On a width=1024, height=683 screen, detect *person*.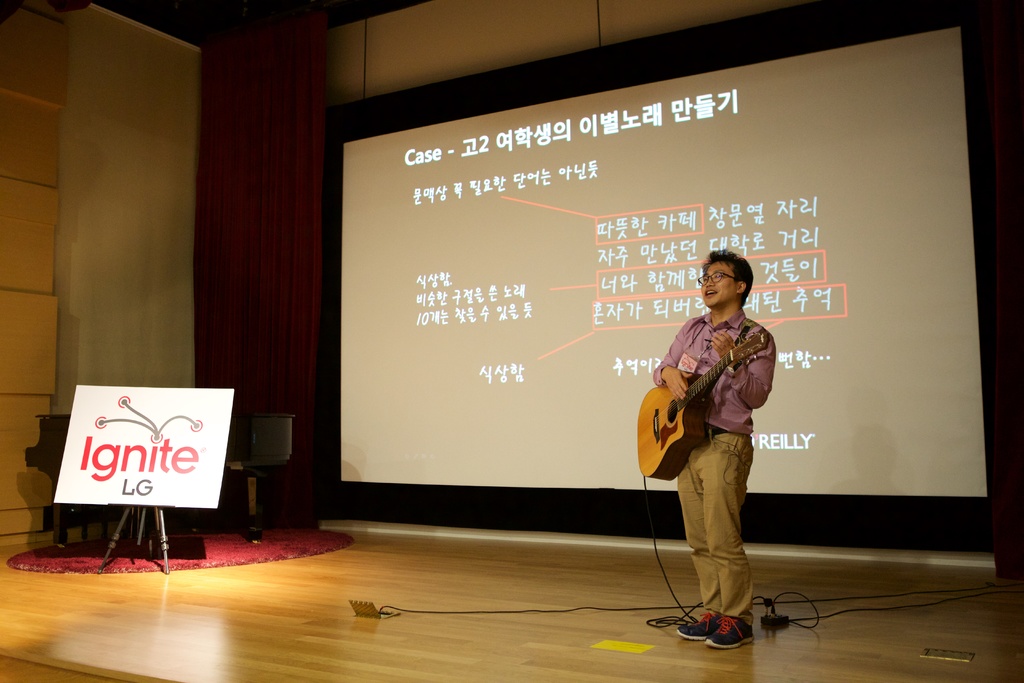
653, 247, 772, 651.
